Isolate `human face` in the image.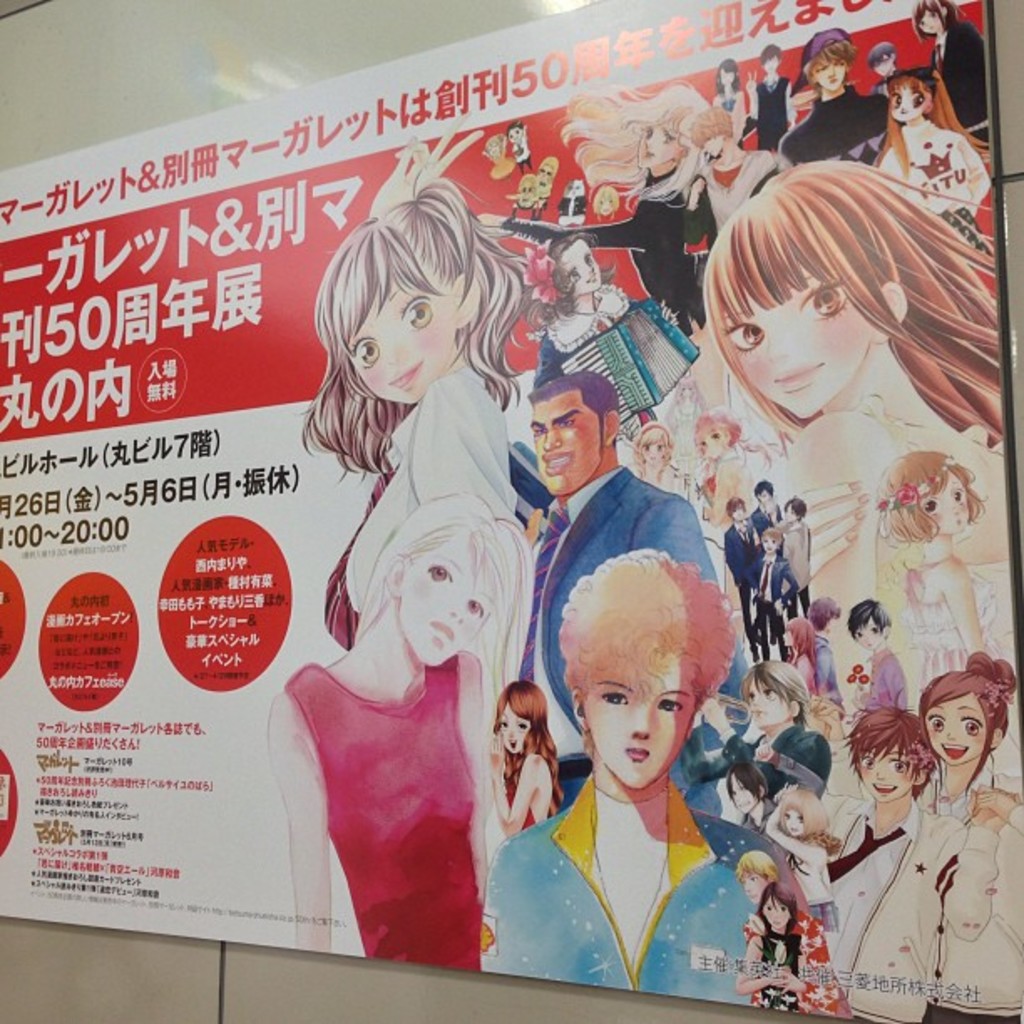
Isolated region: 857,617,877,646.
